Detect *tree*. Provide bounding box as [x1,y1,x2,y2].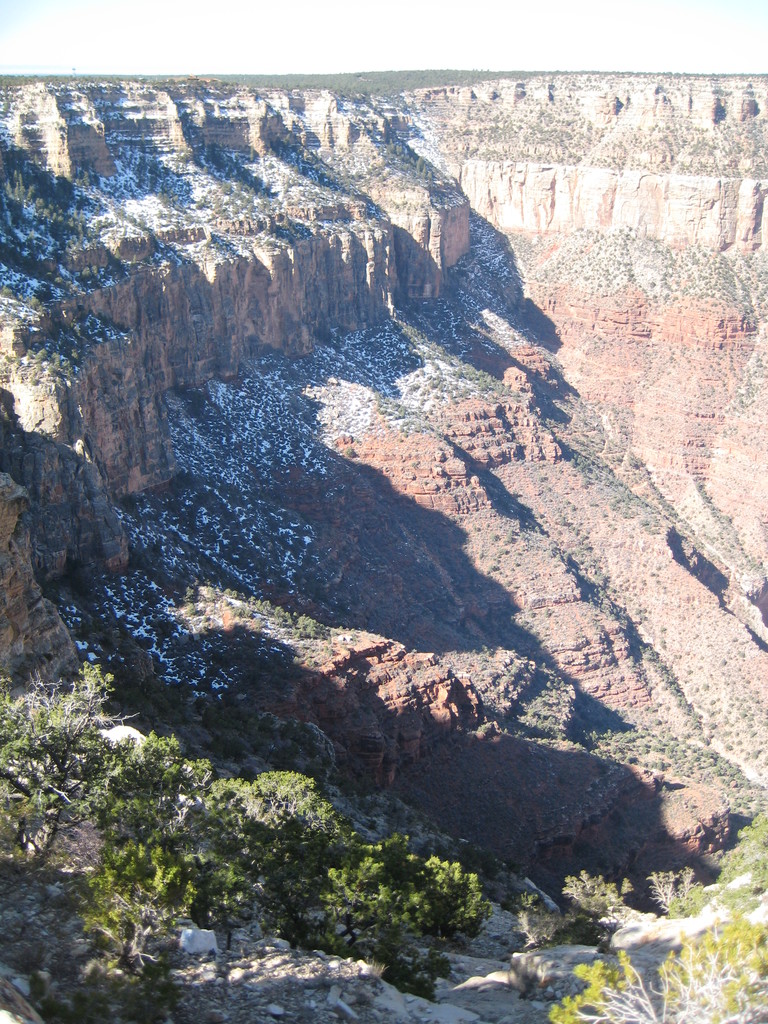
[79,711,500,988].
